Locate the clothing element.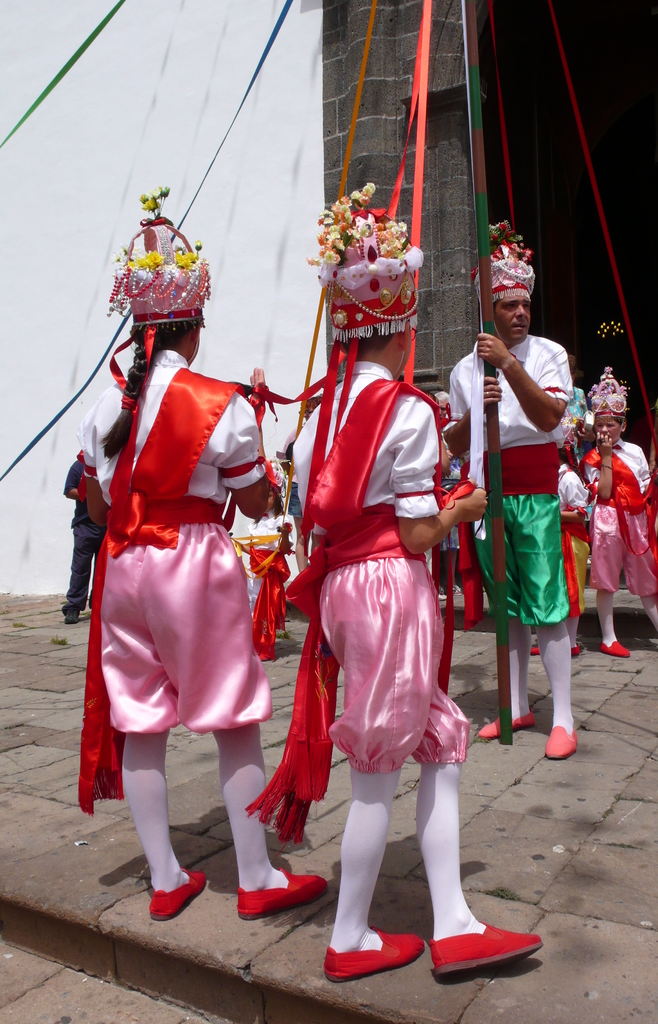
Element bbox: <box>290,355,476,790</box>.
